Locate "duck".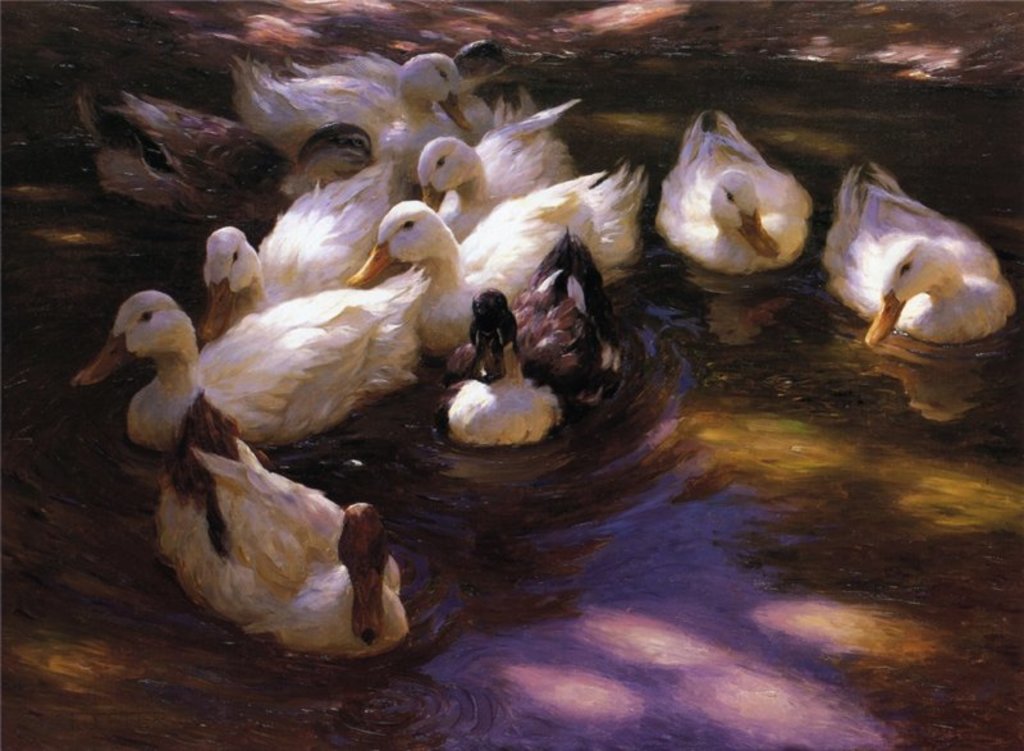
Bounding box: 128, 86, 259, 191.
